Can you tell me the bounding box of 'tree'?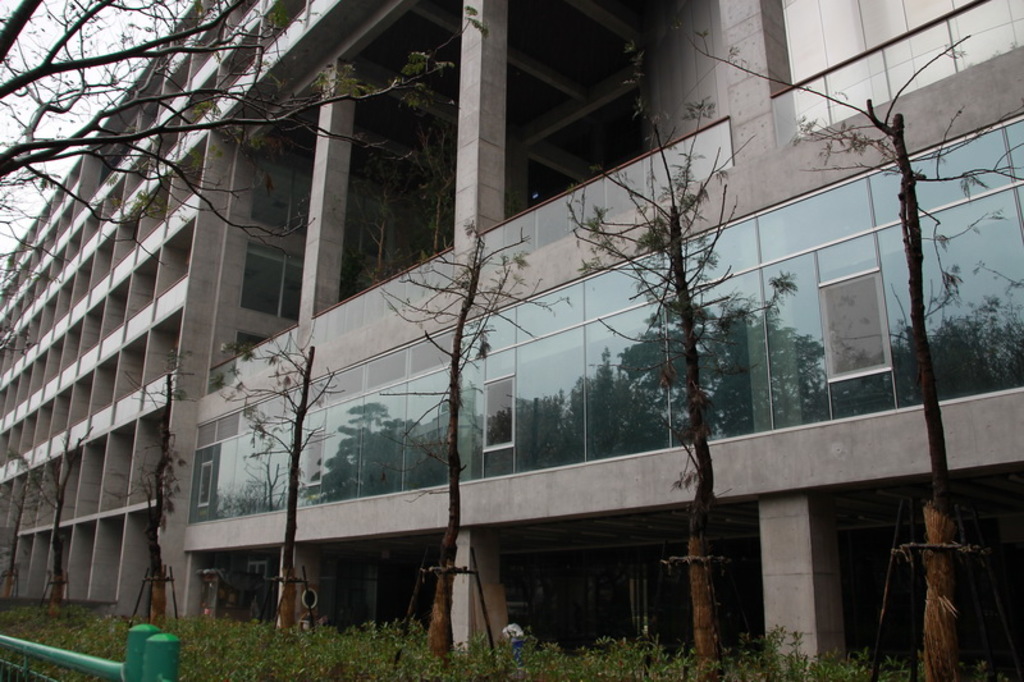
locate(0, 402, 92, 604).
